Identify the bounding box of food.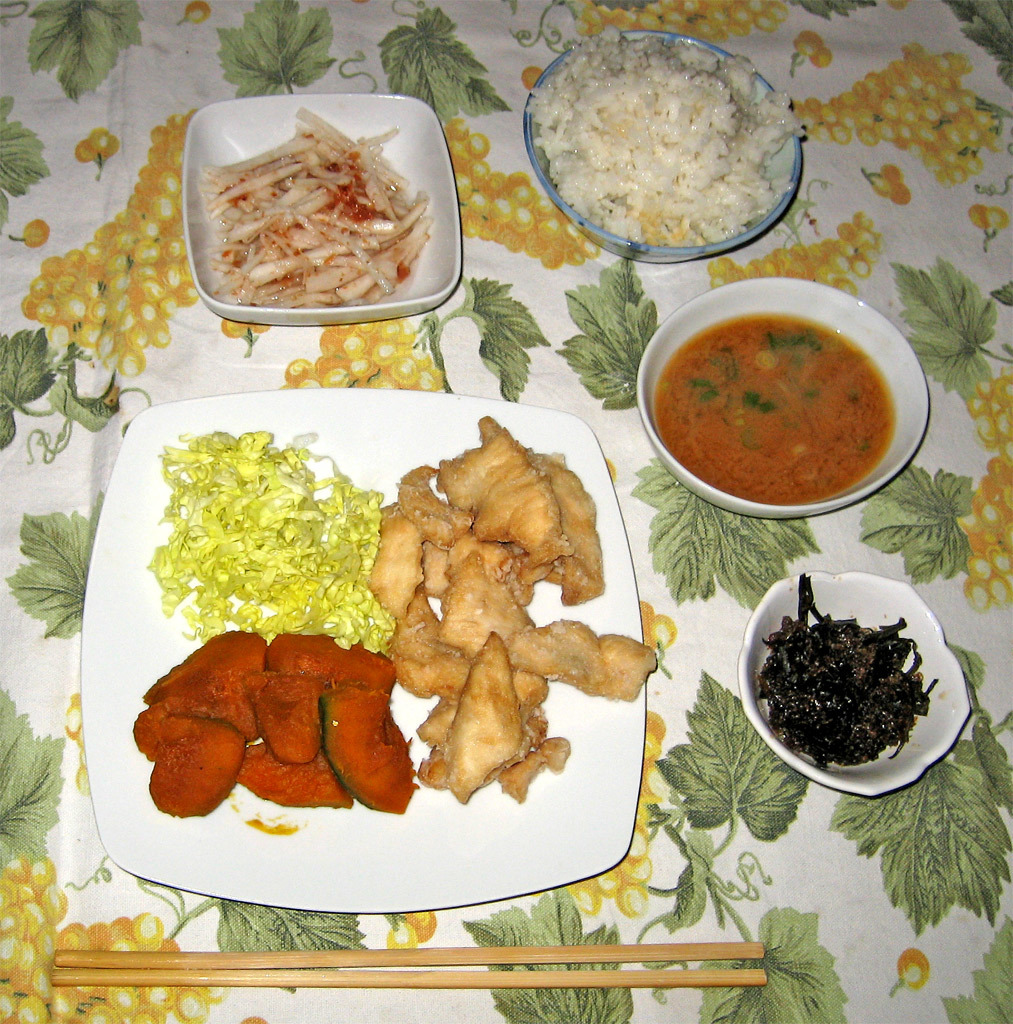
bbox(524, 26, 801, 248).
